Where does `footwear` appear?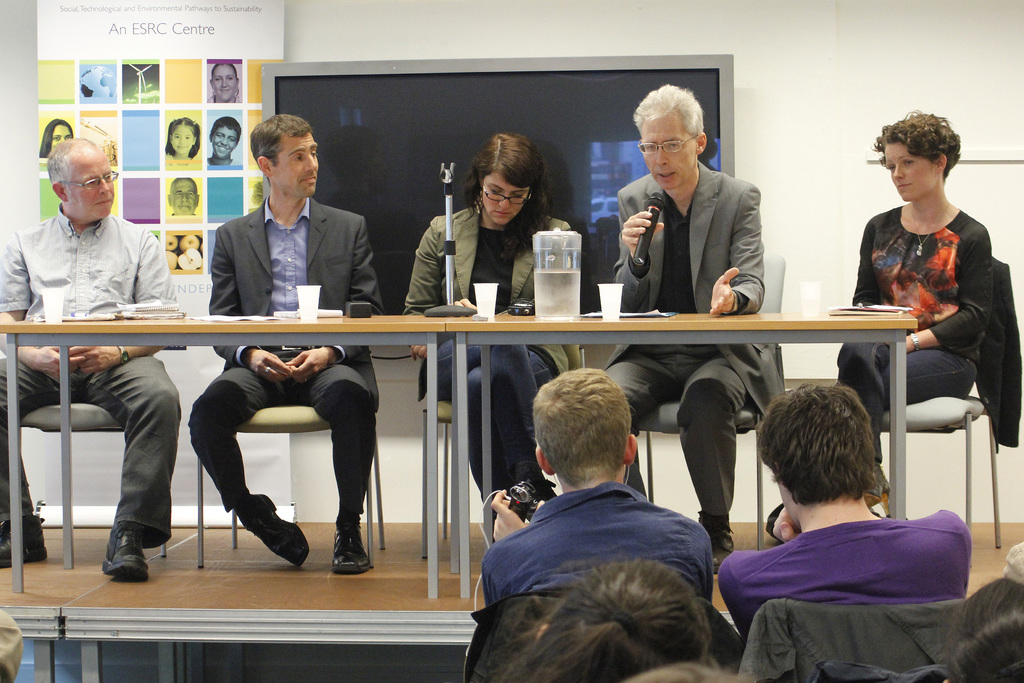
Appears at x1=693 y1=509 x2=730 y2=572.
